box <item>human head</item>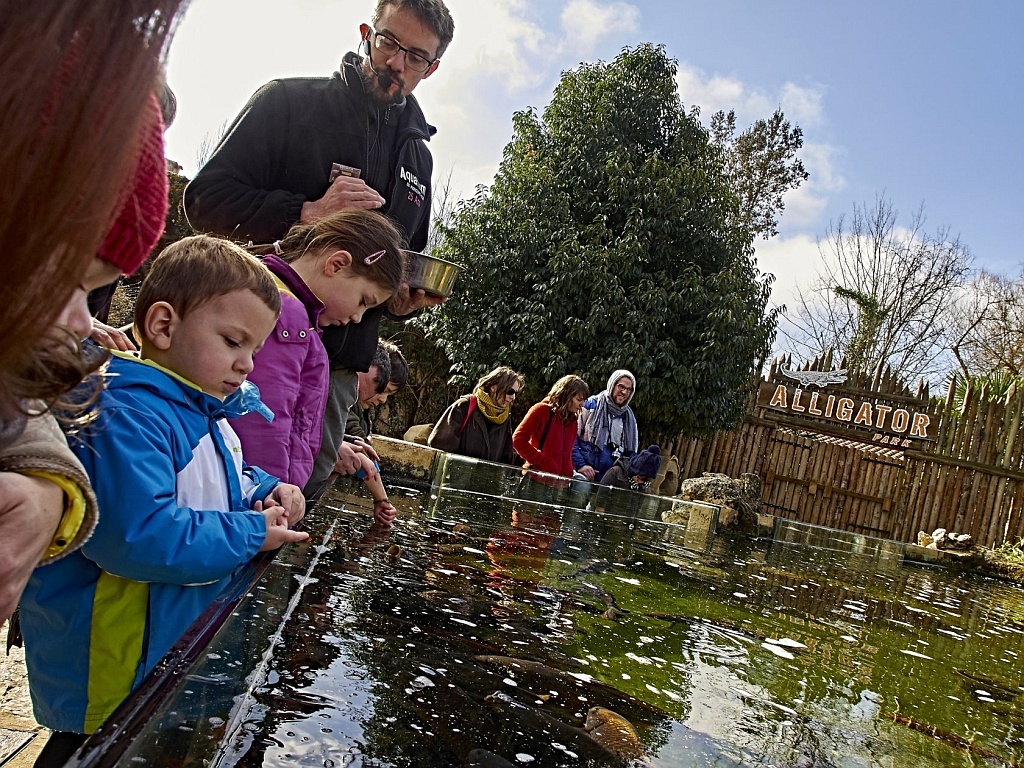
left=0, top=8, right=156, bottom=346
